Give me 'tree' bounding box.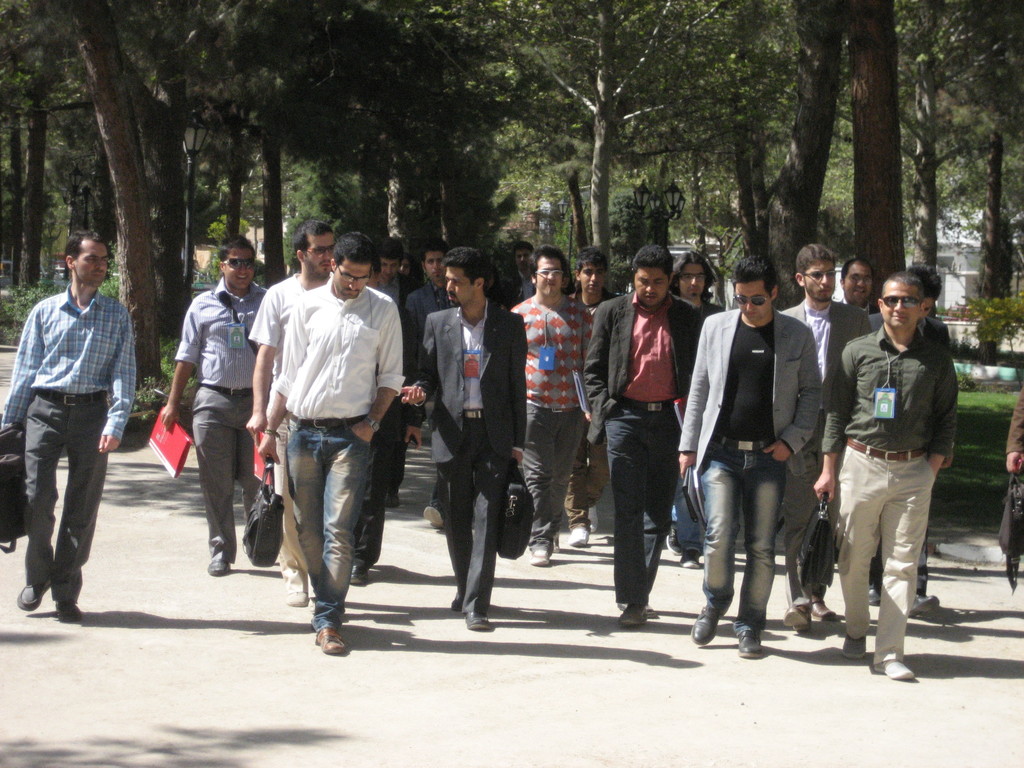
{"left": 0, "top": 0, "right": 1023, "bottom": 366}.
